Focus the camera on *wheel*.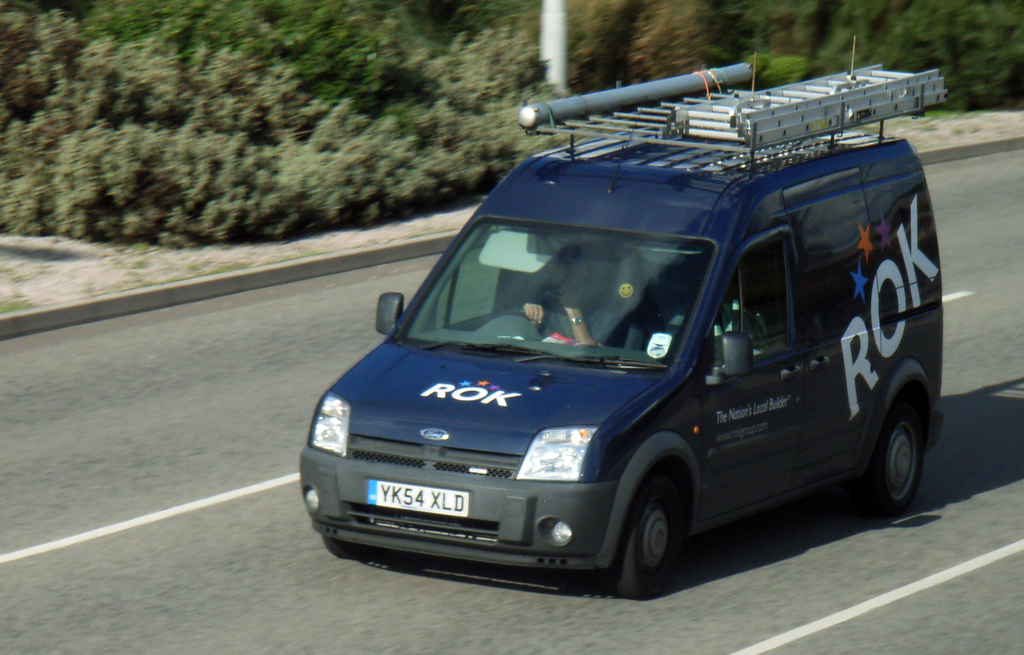
Focus region: (x1=852, y1=400, x2=929, y2=521).
